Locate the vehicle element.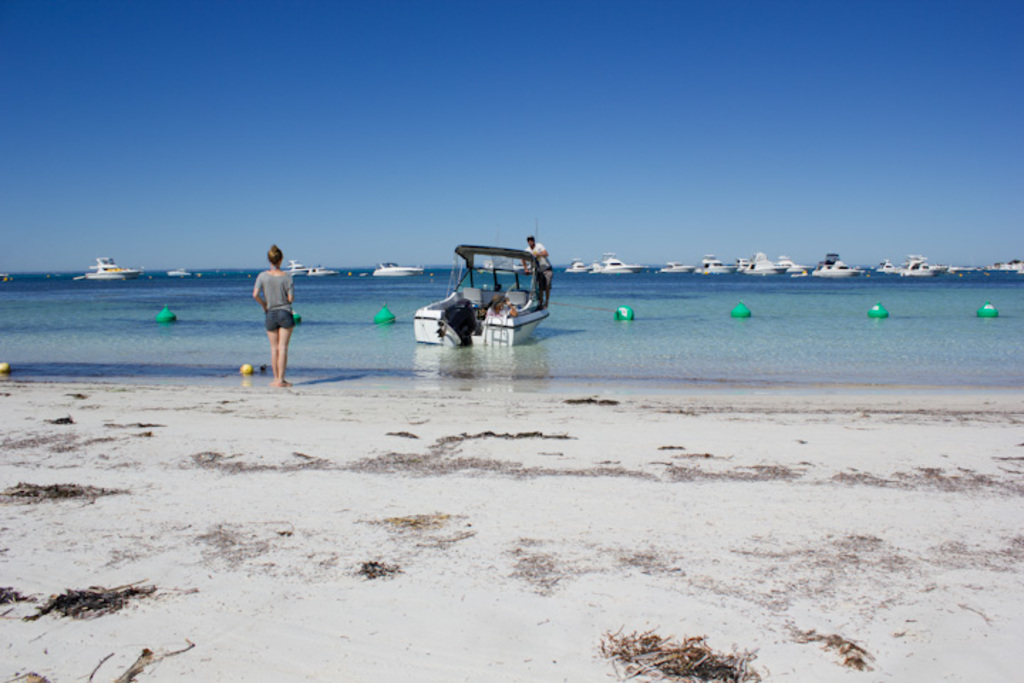
Element bbox: pyautogui.locateOnScreen(812, 256, 859, 276).
